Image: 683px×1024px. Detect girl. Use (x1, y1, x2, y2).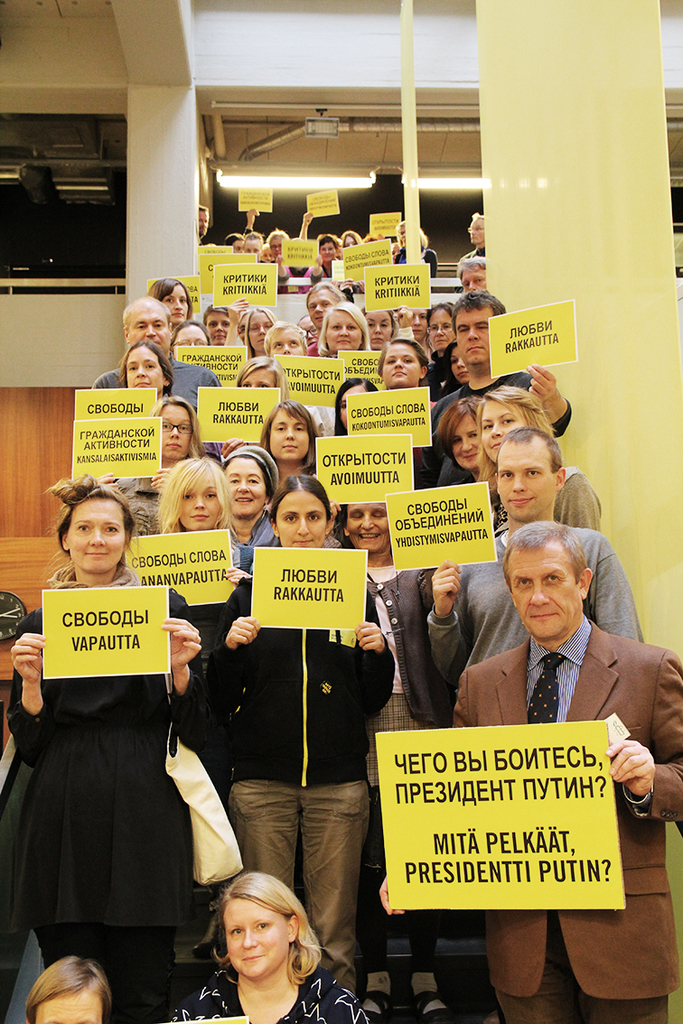
(257, 405, 305, 476).
